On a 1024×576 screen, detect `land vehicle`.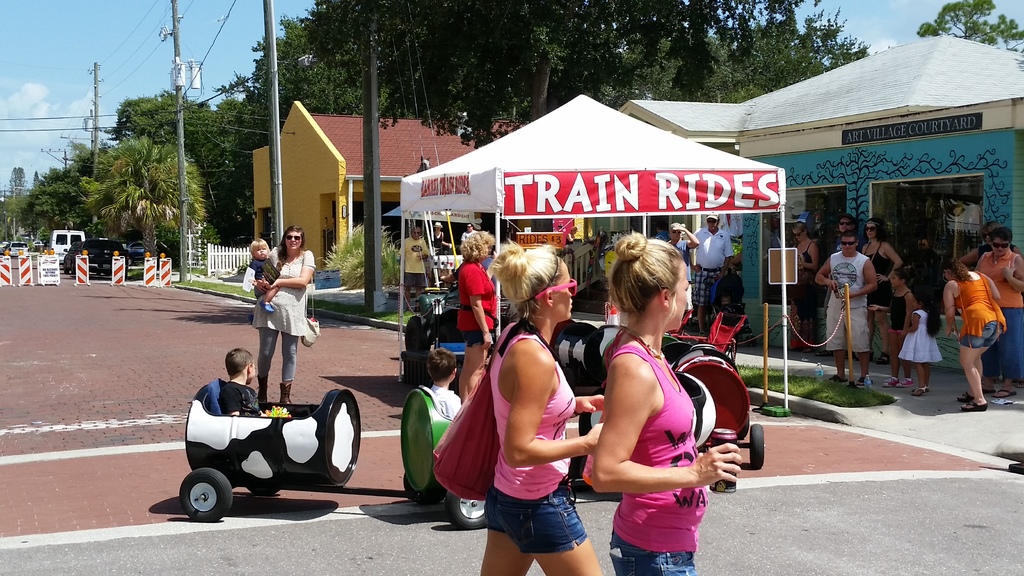
region(63, 236, 126, 271).
